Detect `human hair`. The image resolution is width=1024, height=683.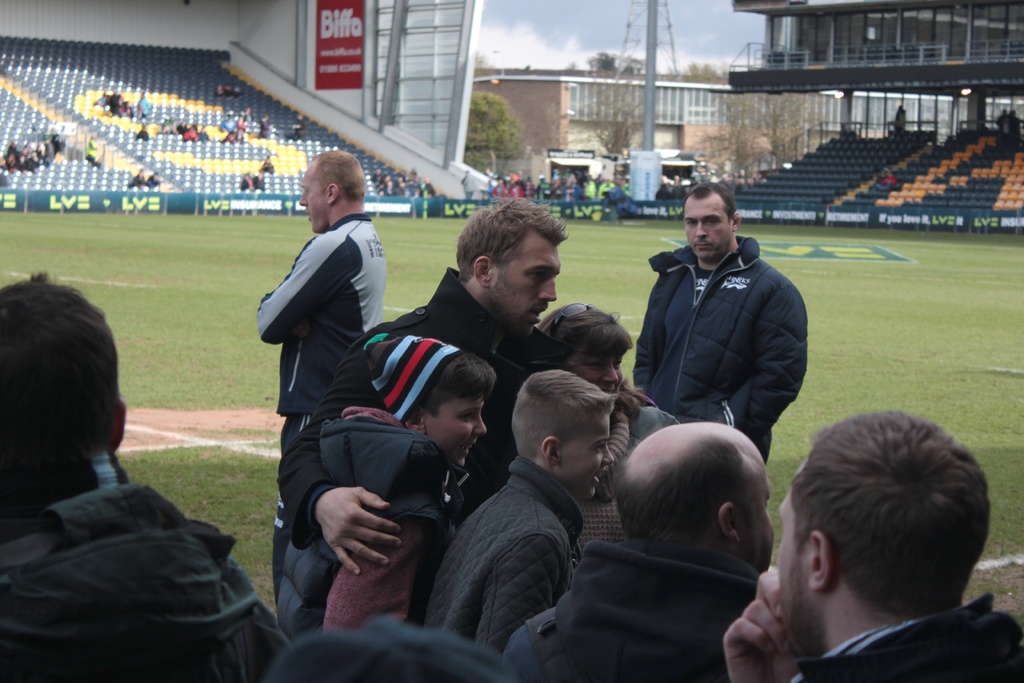
[x1=789, y1=419, x2=988, y2=618].
